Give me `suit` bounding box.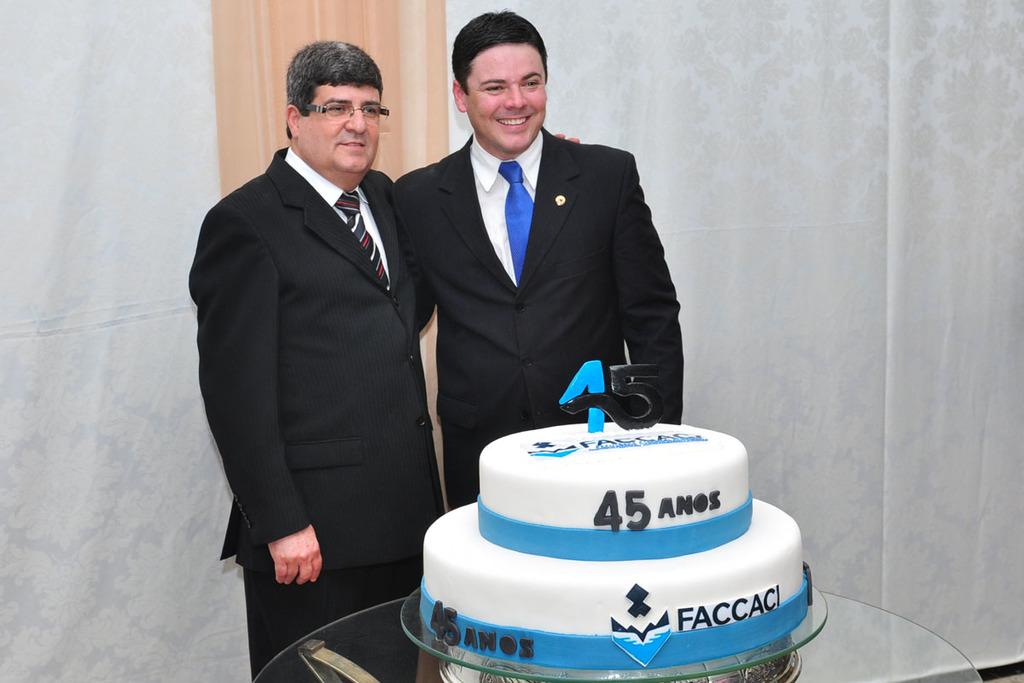
{"left": 183, "top": 53, "right": 439, "bottom": 650}.
